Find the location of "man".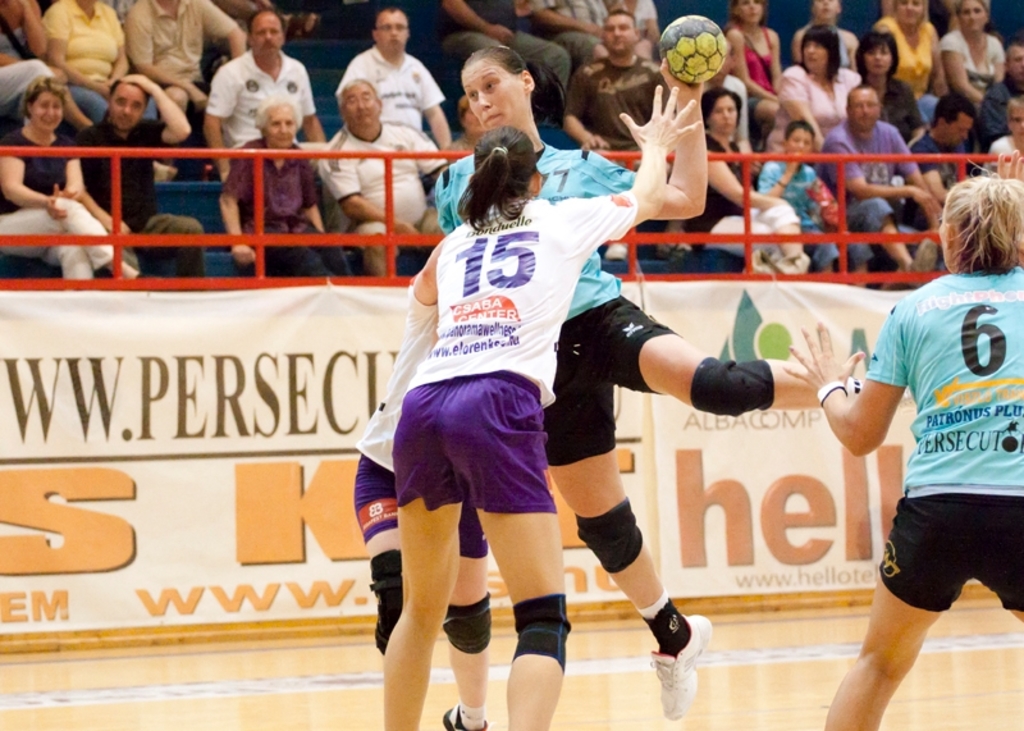
Location: bbox=[908, 93, 975, 197].
